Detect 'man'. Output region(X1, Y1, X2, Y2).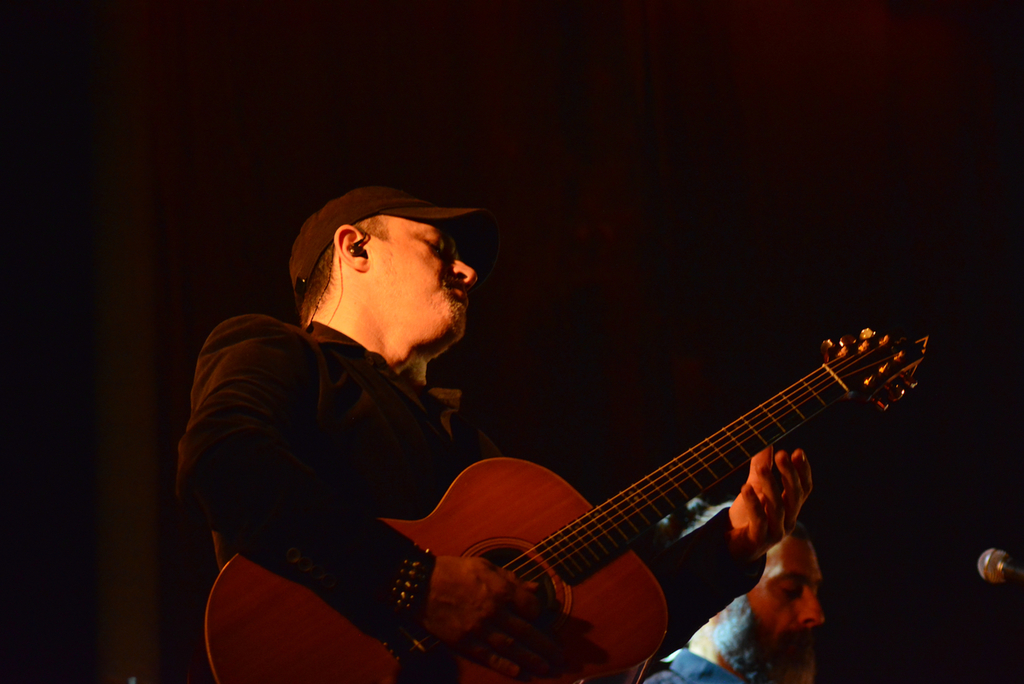
region(213, 202, 743, 683).
